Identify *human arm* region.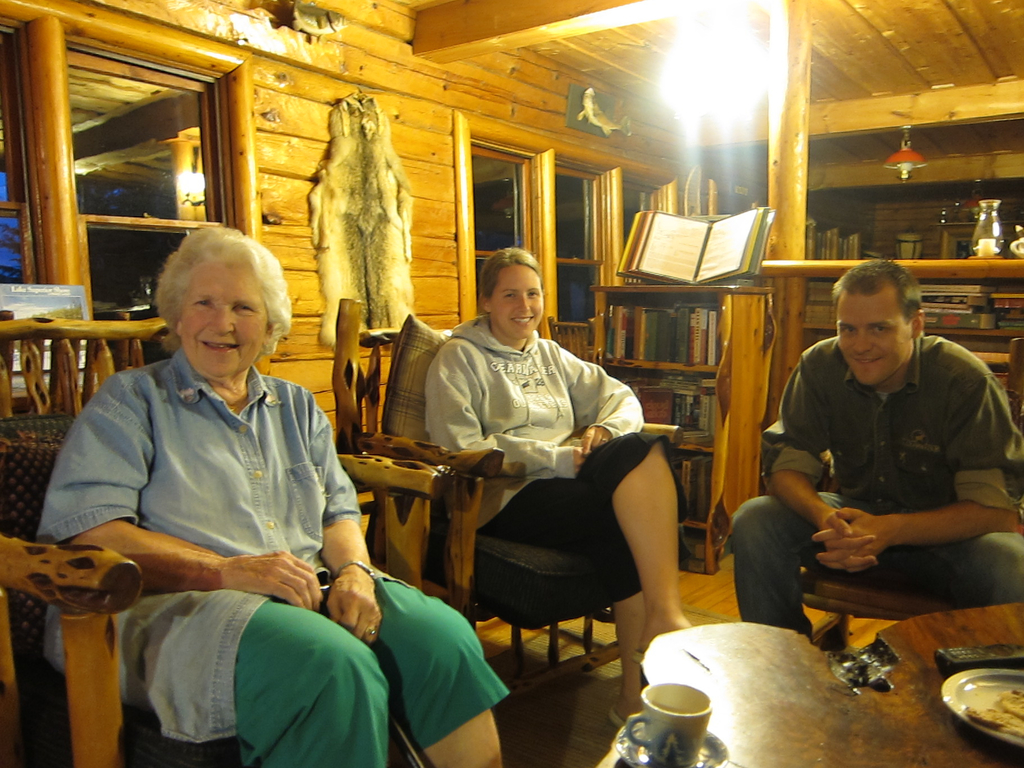
Region: (760,350,875,568).
